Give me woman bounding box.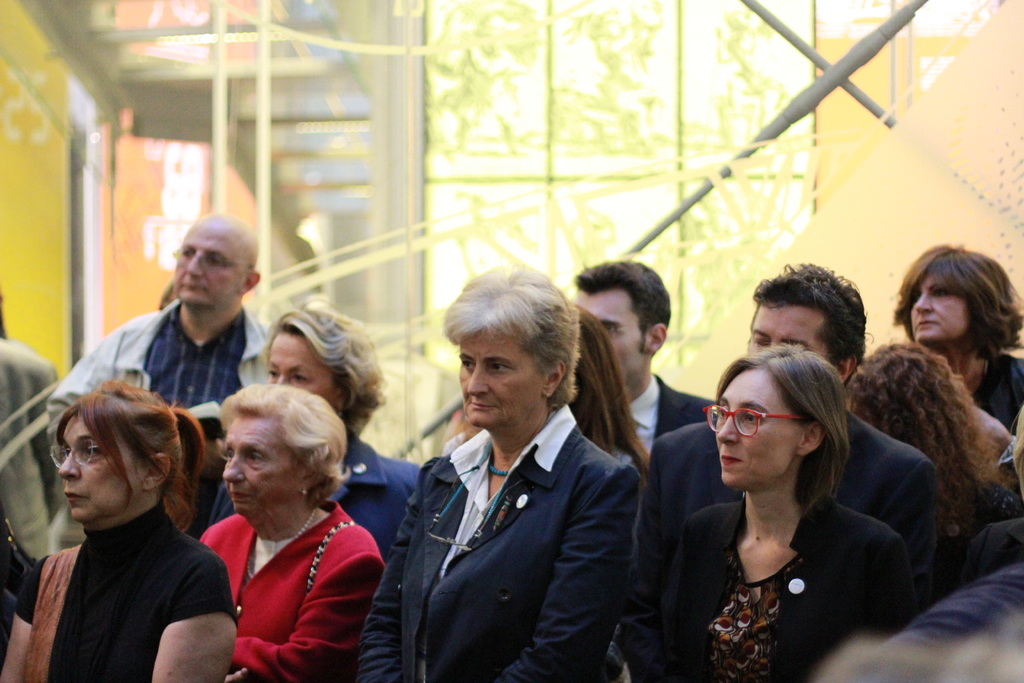
(266, 299, 417, 553).
